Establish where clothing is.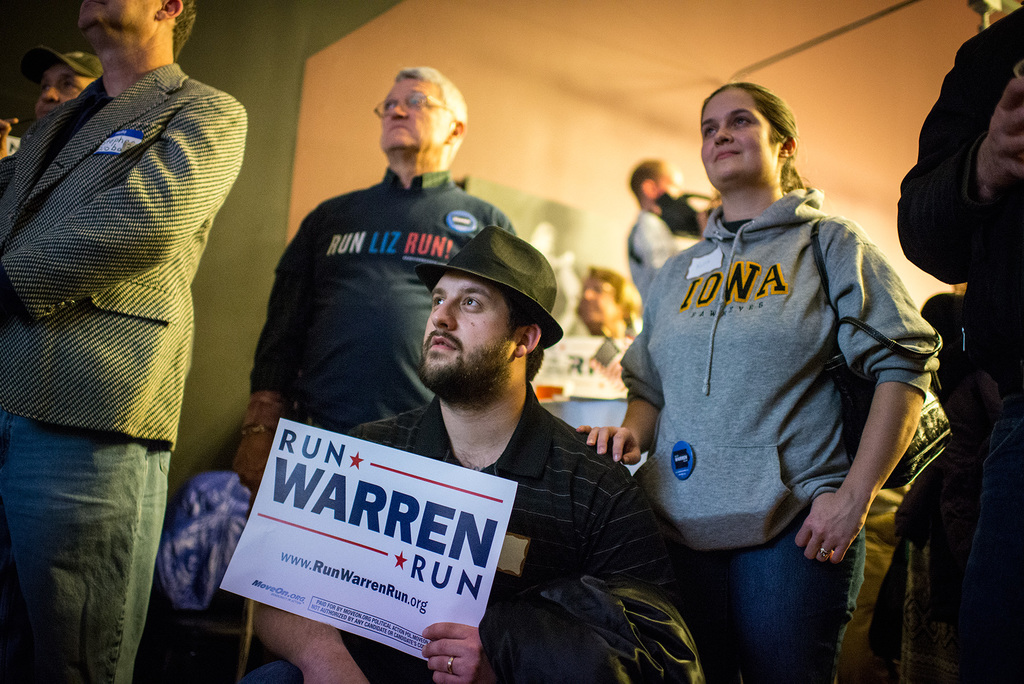
Established at select_region(896, 5, 1023, 683).
